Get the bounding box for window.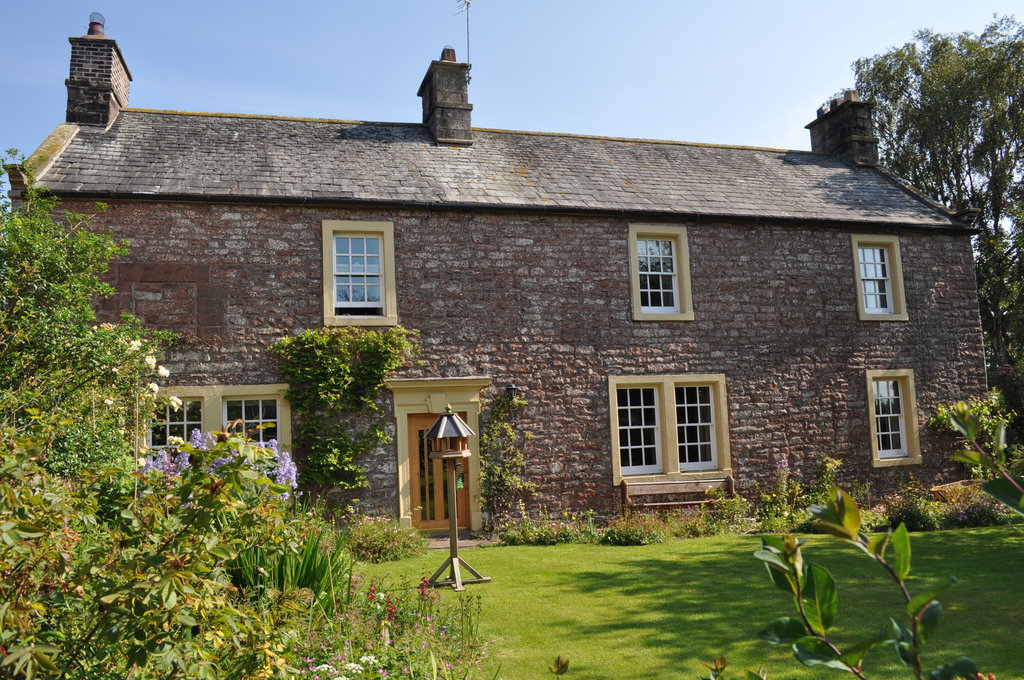
[left=865, top=372, right=922, bottom=467].
